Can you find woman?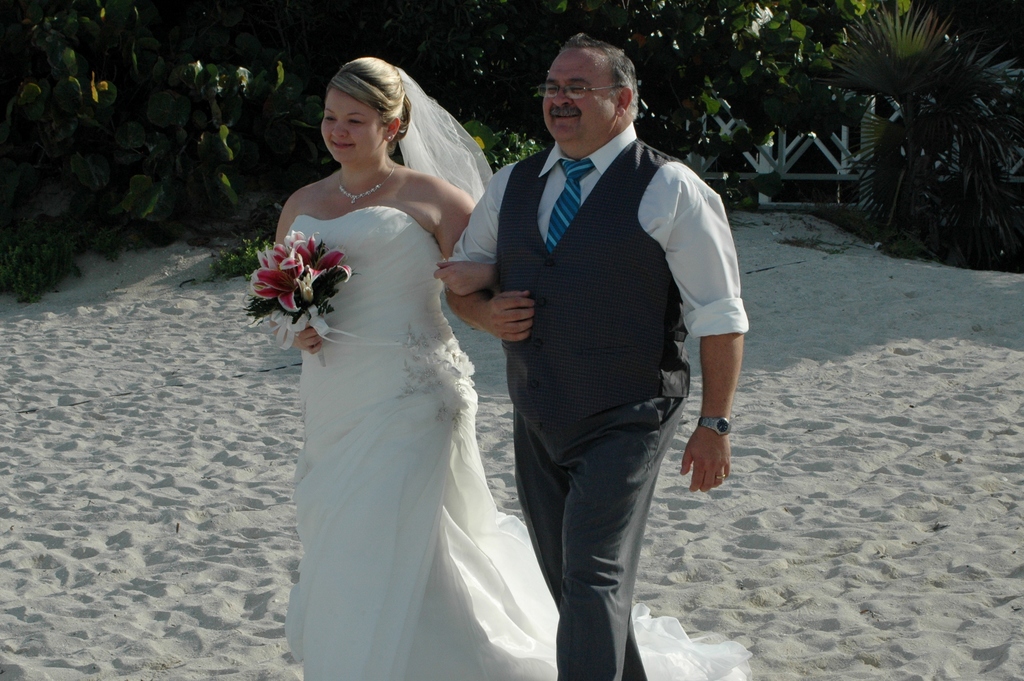
Yes, bounding box: Rect(275, 58, 753, 680).
